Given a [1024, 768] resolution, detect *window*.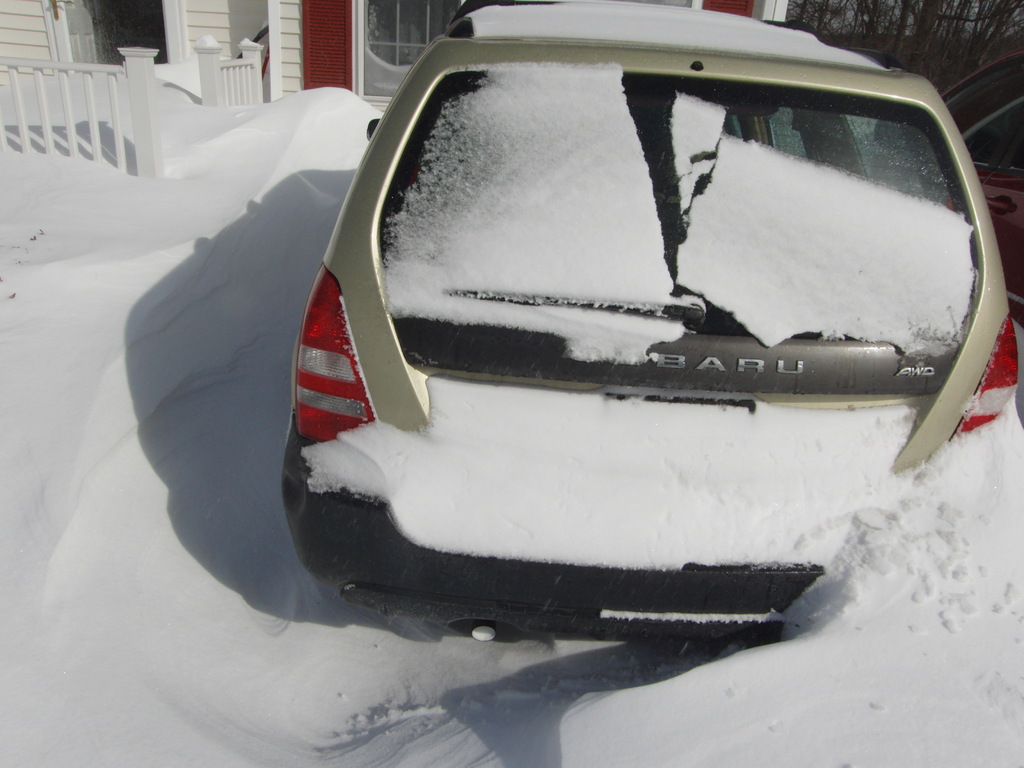
bbox(762, 103, 964, 294).
